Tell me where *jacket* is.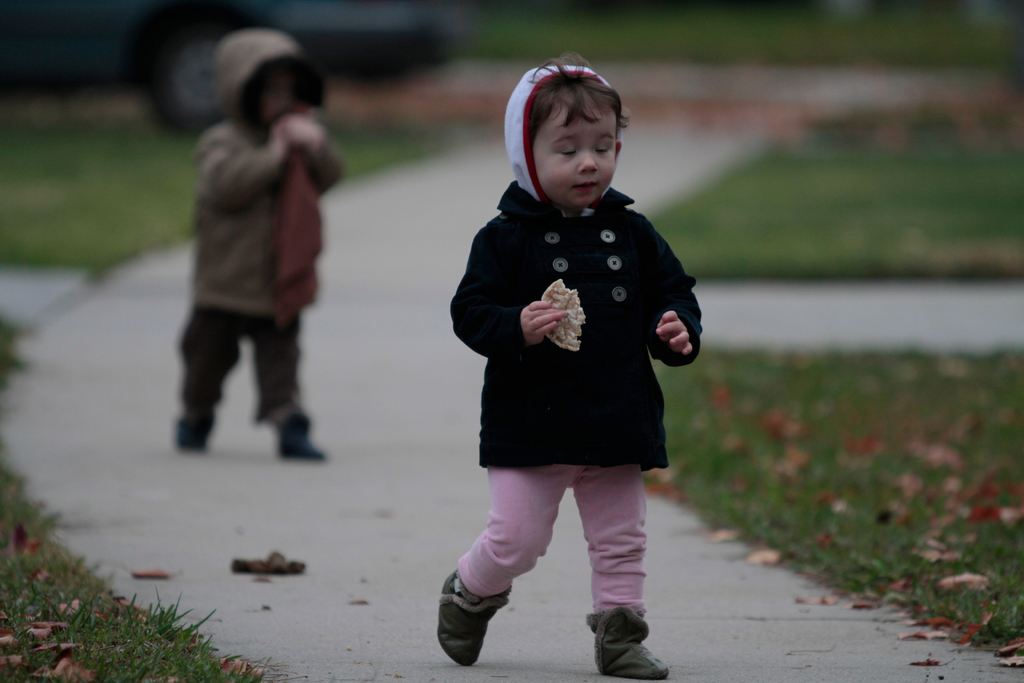
*jacket* is at [x1=436, y1=154, x2=712, y2=479].
